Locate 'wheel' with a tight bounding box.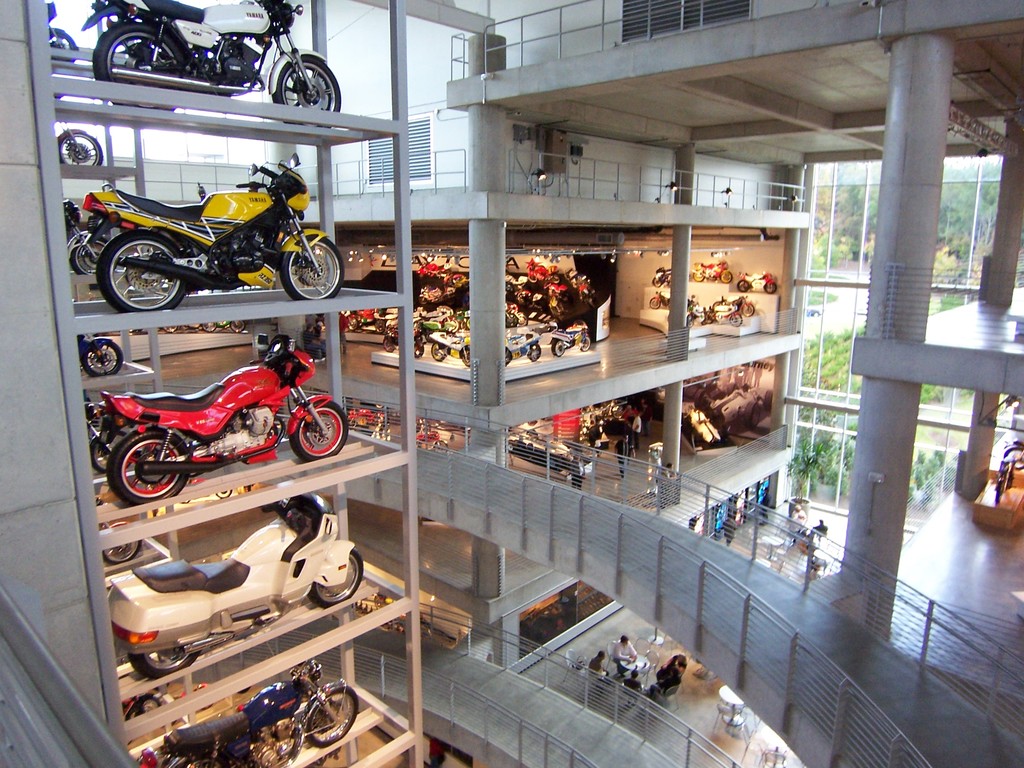
(x1=551, y1=273, x2=559, y2=284).
